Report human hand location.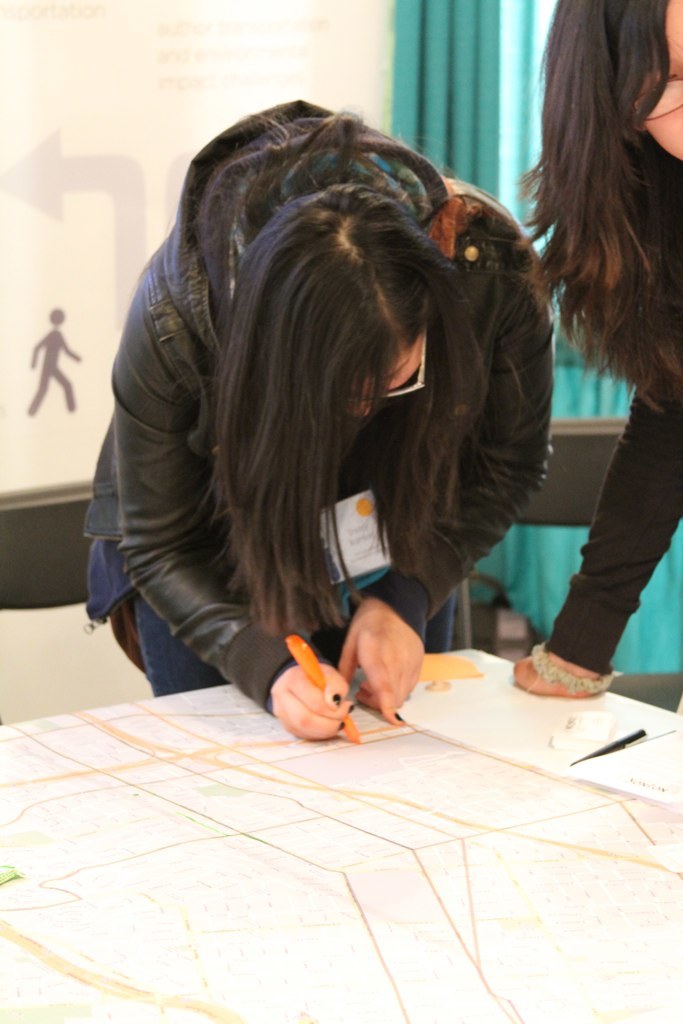
Report: x1=507, y1=648, x2=598, y2=695.
